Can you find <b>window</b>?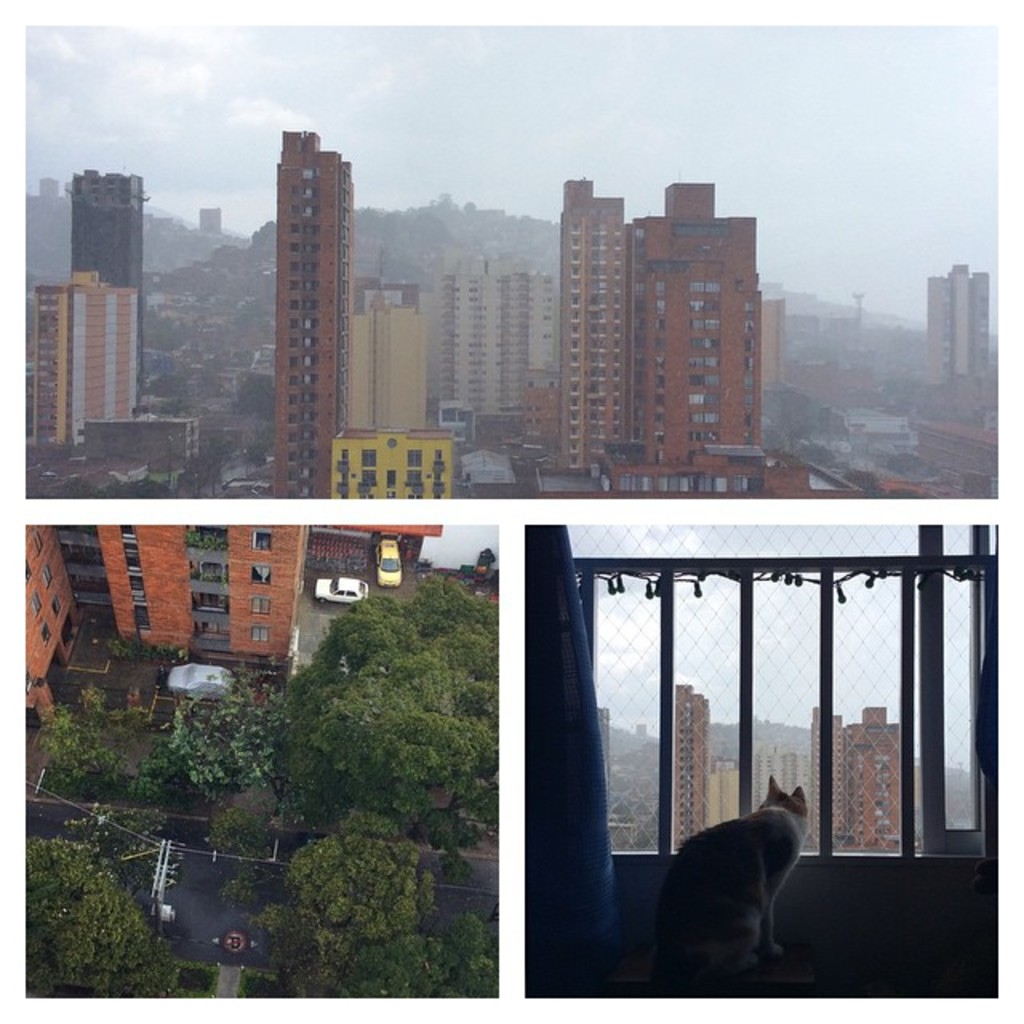
Yes, bounding box: BBox(496, 475, 962, 960).
